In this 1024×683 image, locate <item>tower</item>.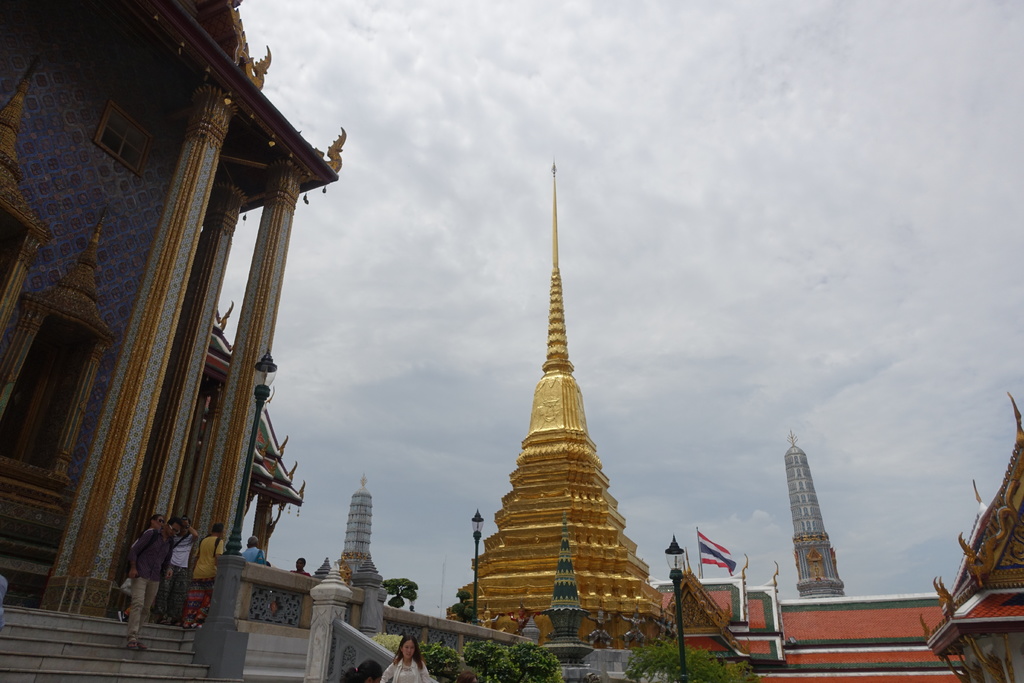
Bounding box: bbox=(333, 468, 374, 579).
